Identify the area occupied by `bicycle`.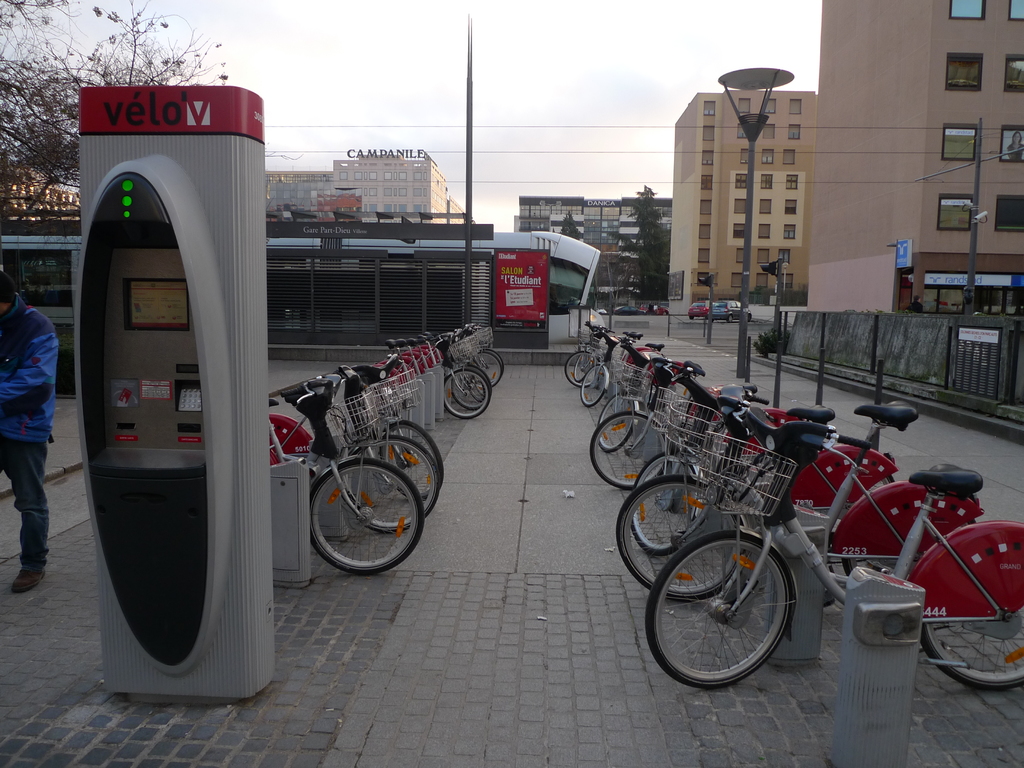
Area: 589:382:794:504.
